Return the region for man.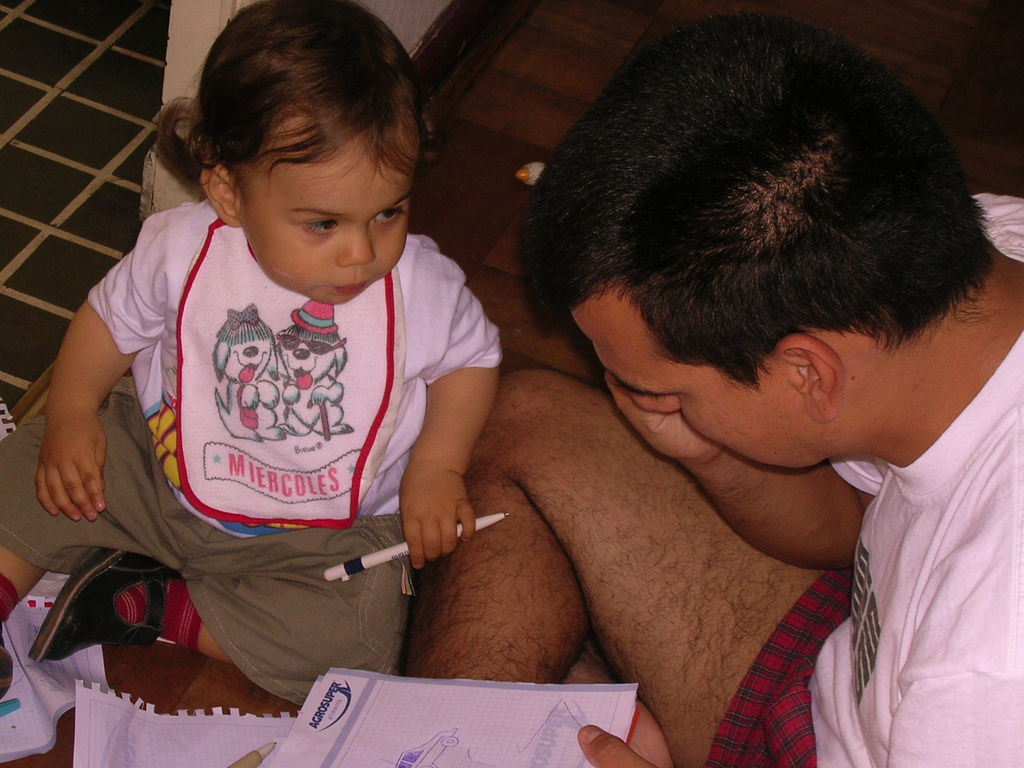
(left=372, top=0, right=1023, bottom=751).
